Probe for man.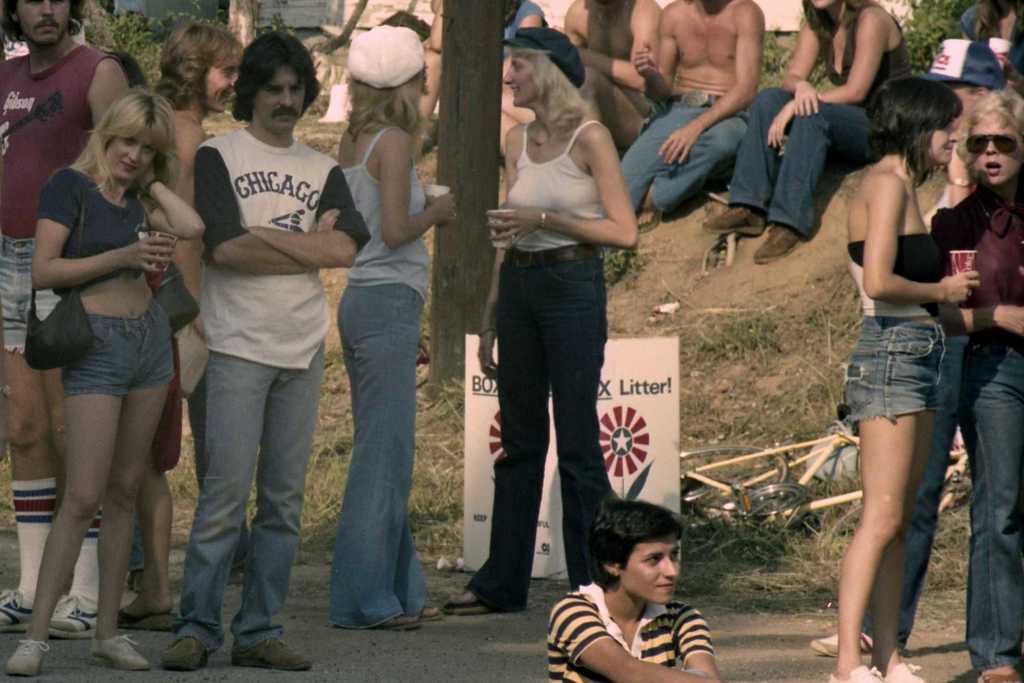
Probe result: box(156, 55, 344, 637).
